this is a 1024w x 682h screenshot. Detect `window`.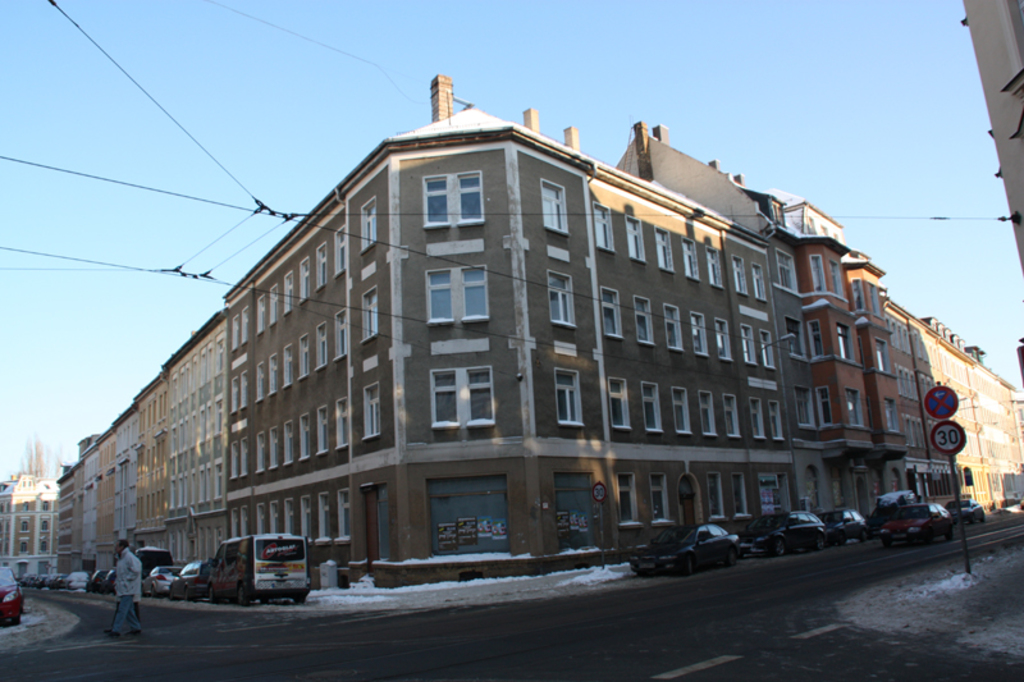
637/381/668/434.
